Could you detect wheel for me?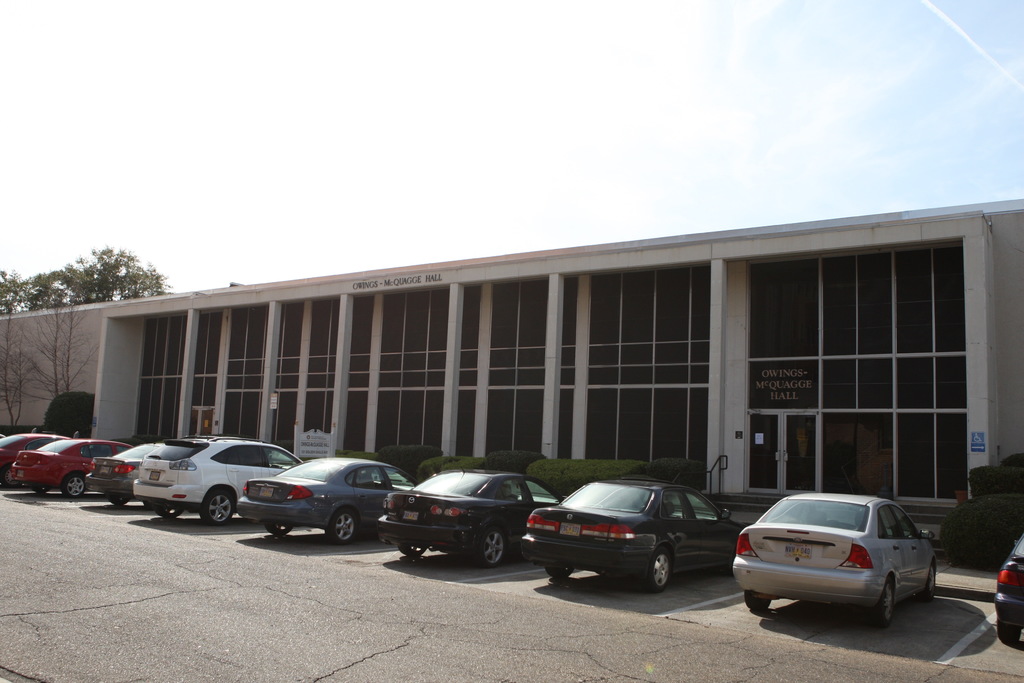
Detection result: 545/564/574/577.
